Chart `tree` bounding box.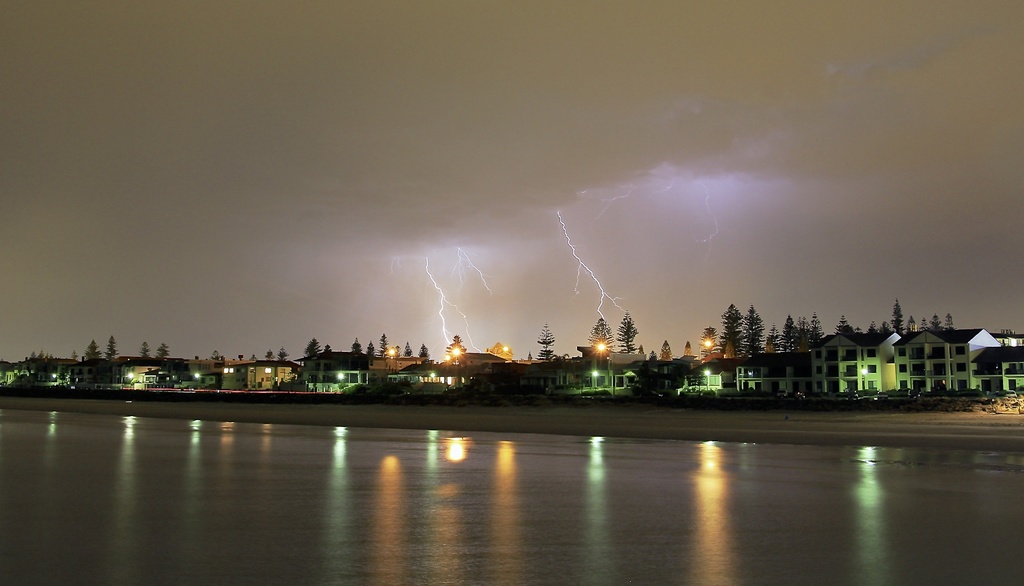
Charted: [left=447, top=334, right=467, bottom=365].
